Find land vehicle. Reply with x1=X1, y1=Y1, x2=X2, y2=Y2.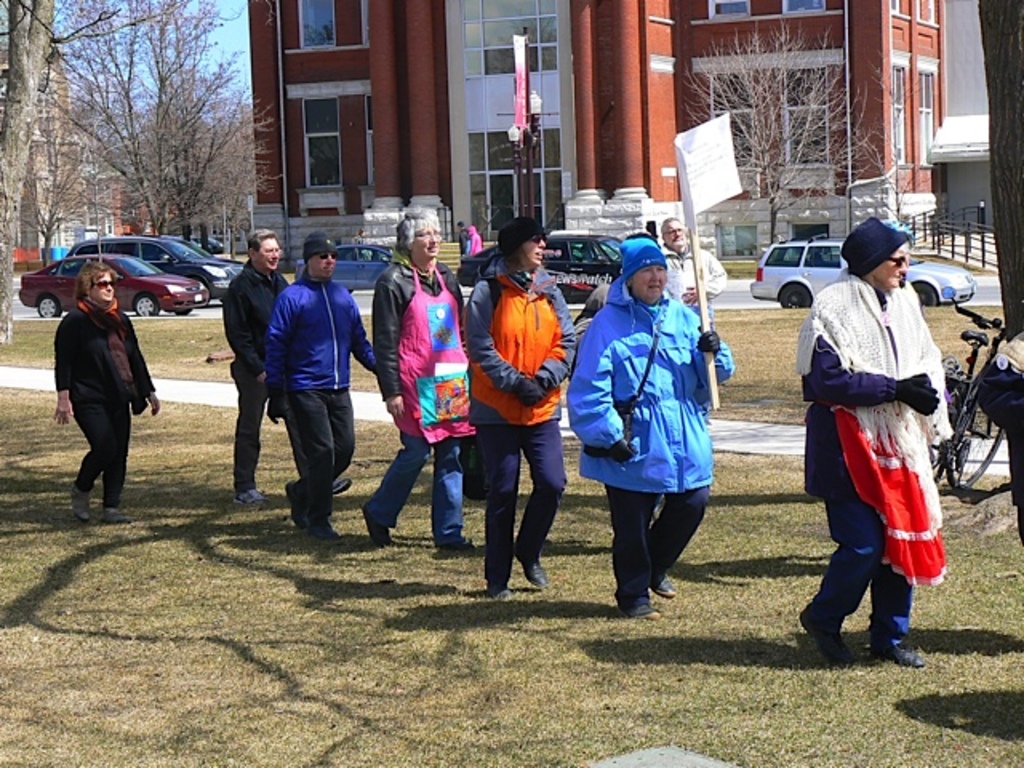
x1=453, y1=242, x2=499, y2=288.
